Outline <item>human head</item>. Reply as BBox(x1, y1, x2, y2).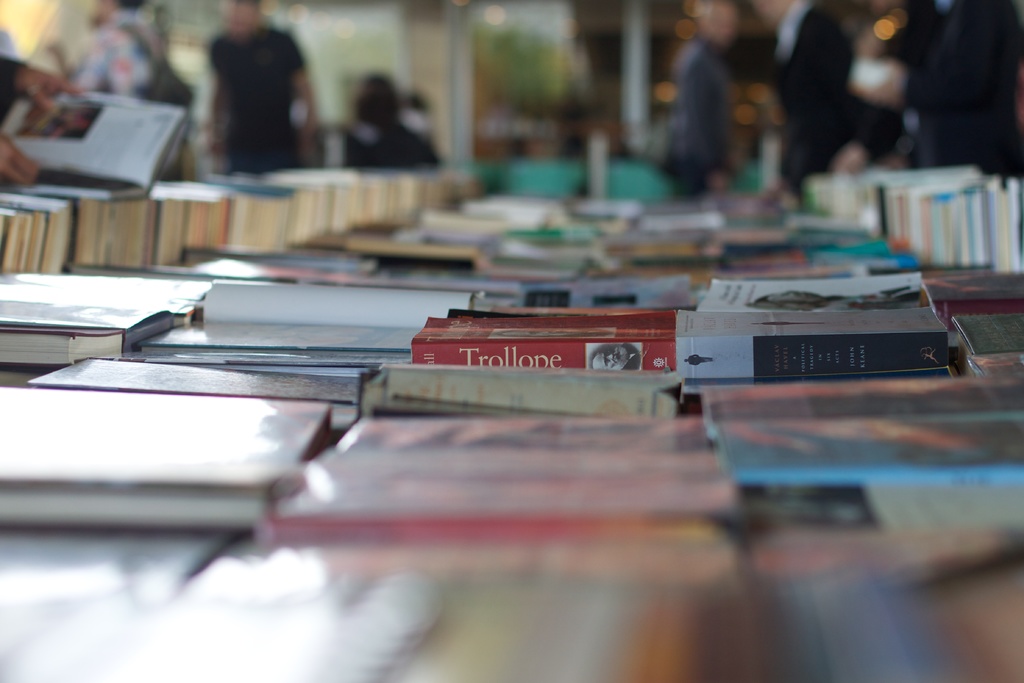
BBox(356, 77, 399, 129).
